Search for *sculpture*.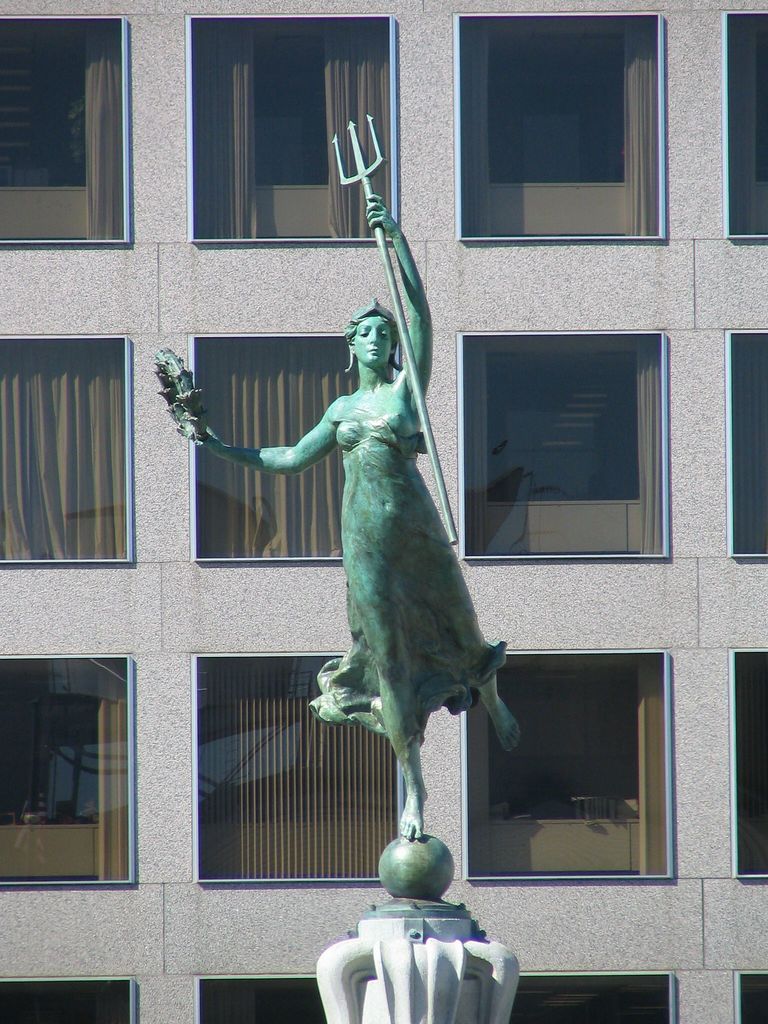
Found at bbox=[147, 102, 521, 906].
